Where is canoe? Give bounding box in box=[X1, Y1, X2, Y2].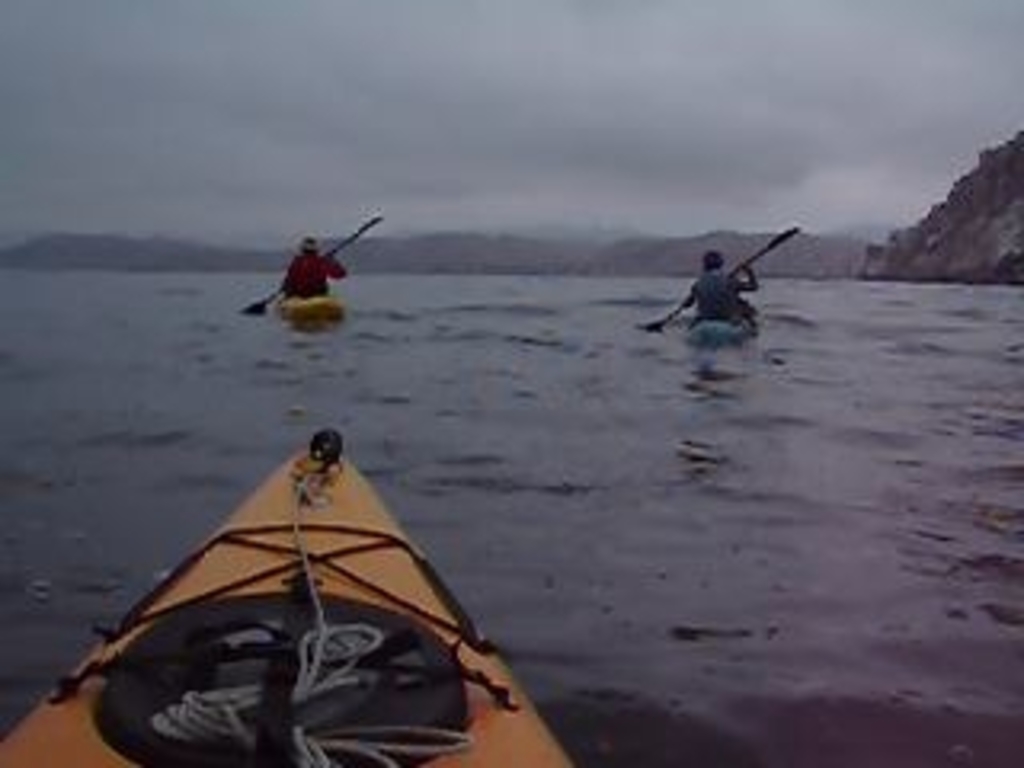
box=[0, 442, 566, 765].
